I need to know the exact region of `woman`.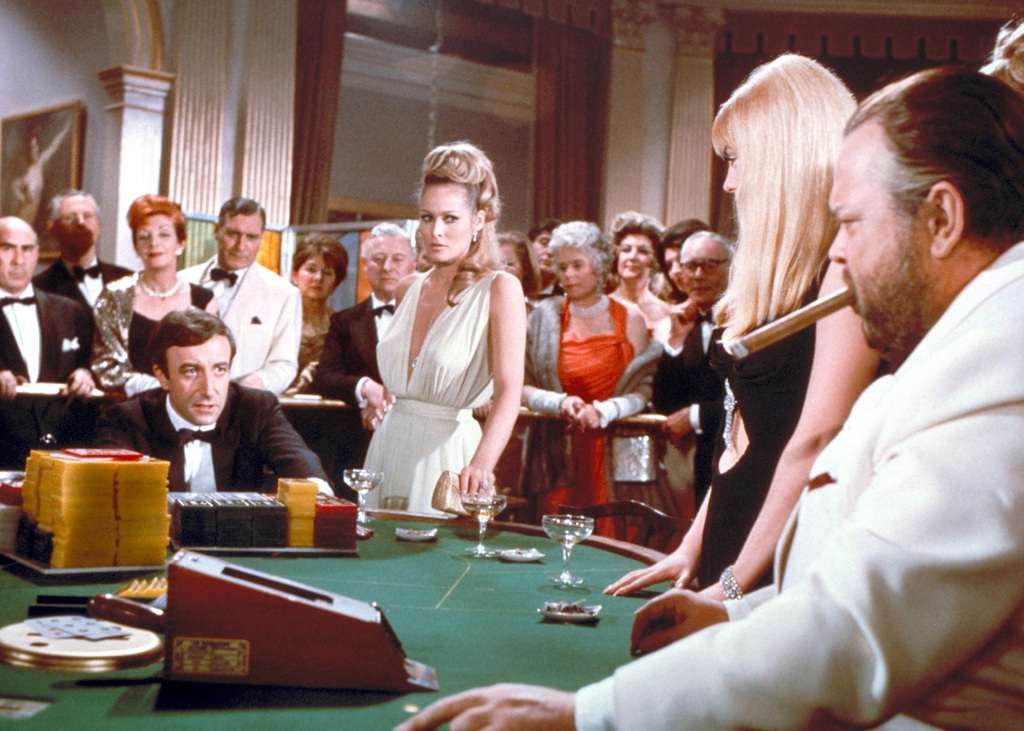
Region: 354:158:536:524.
